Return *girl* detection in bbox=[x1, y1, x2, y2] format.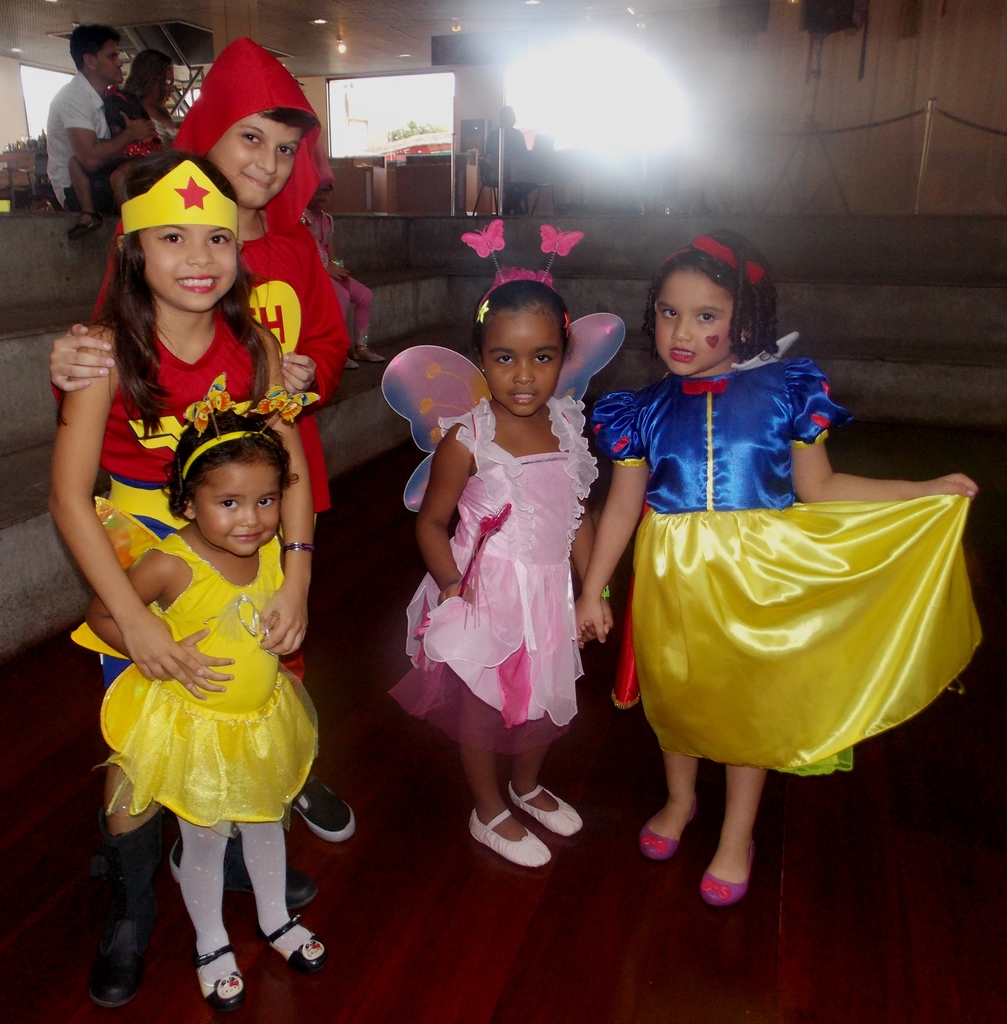
bbox=[569, 221, 992, 913].
